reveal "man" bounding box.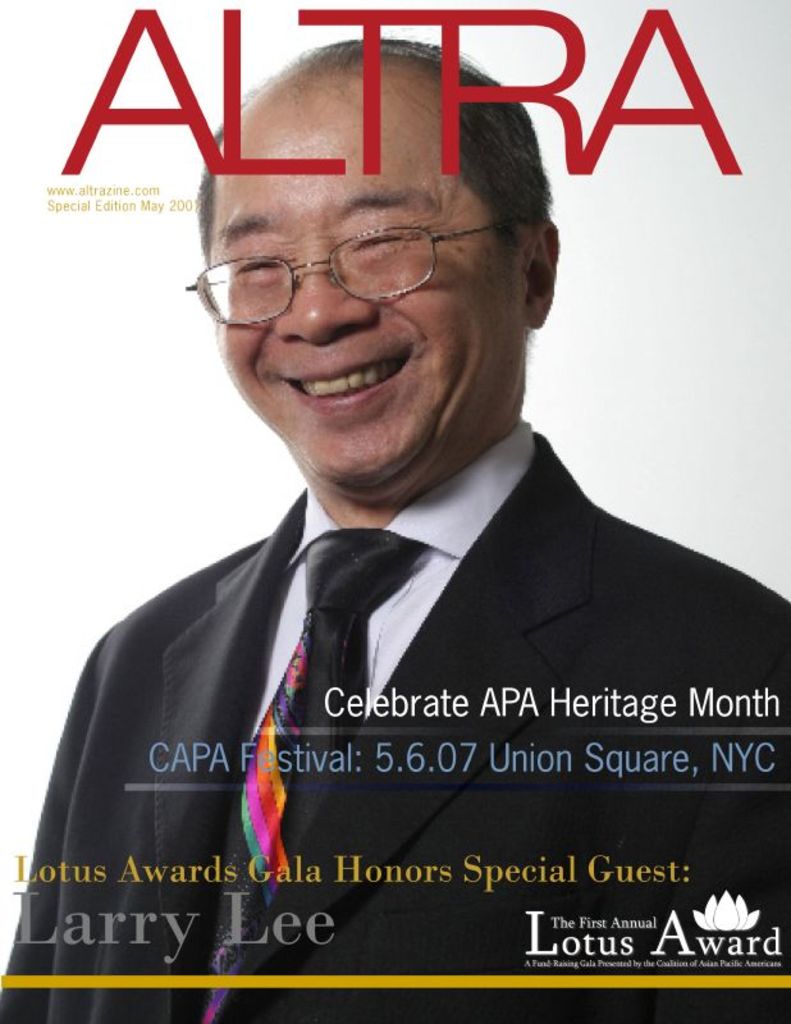
Revealed: (left=17, top=12, right=779, bottom=941).
